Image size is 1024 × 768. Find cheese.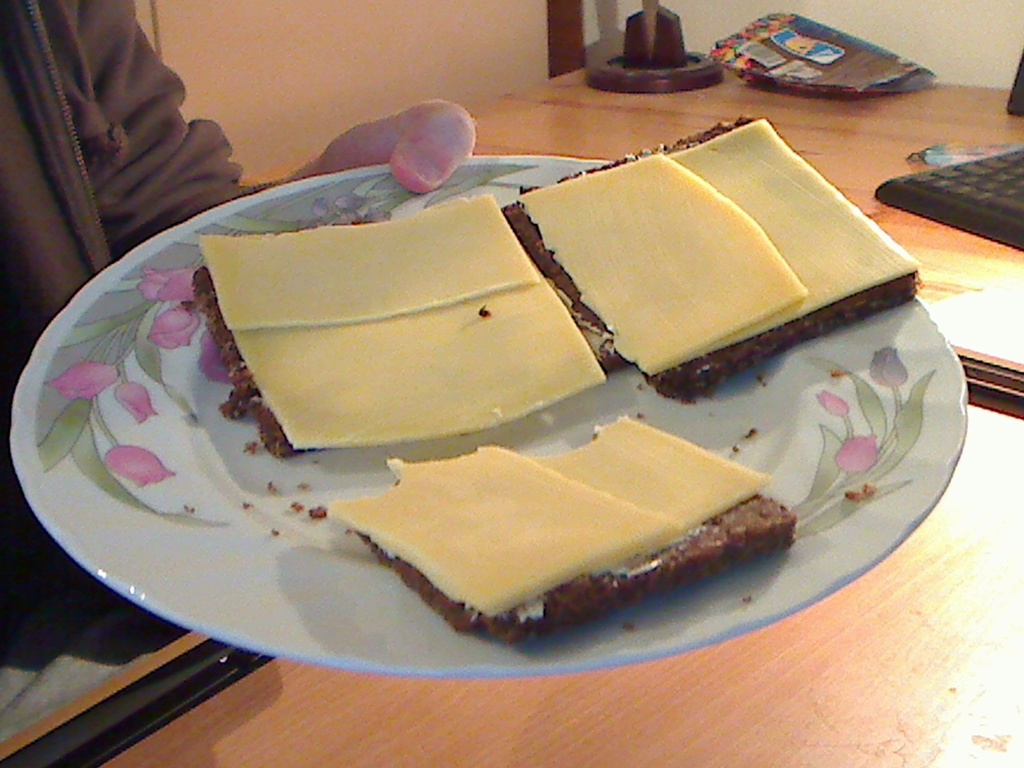
[516,146,810,373].
